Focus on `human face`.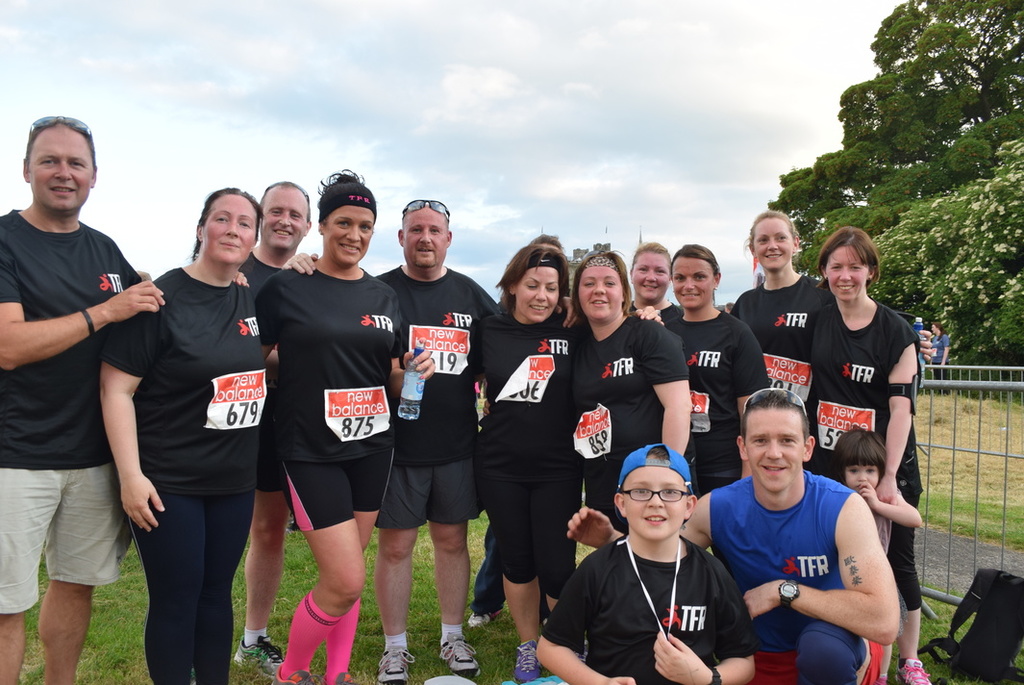
Focused at pyautogui.locateOnScreen(619, 469, 686, 544).
